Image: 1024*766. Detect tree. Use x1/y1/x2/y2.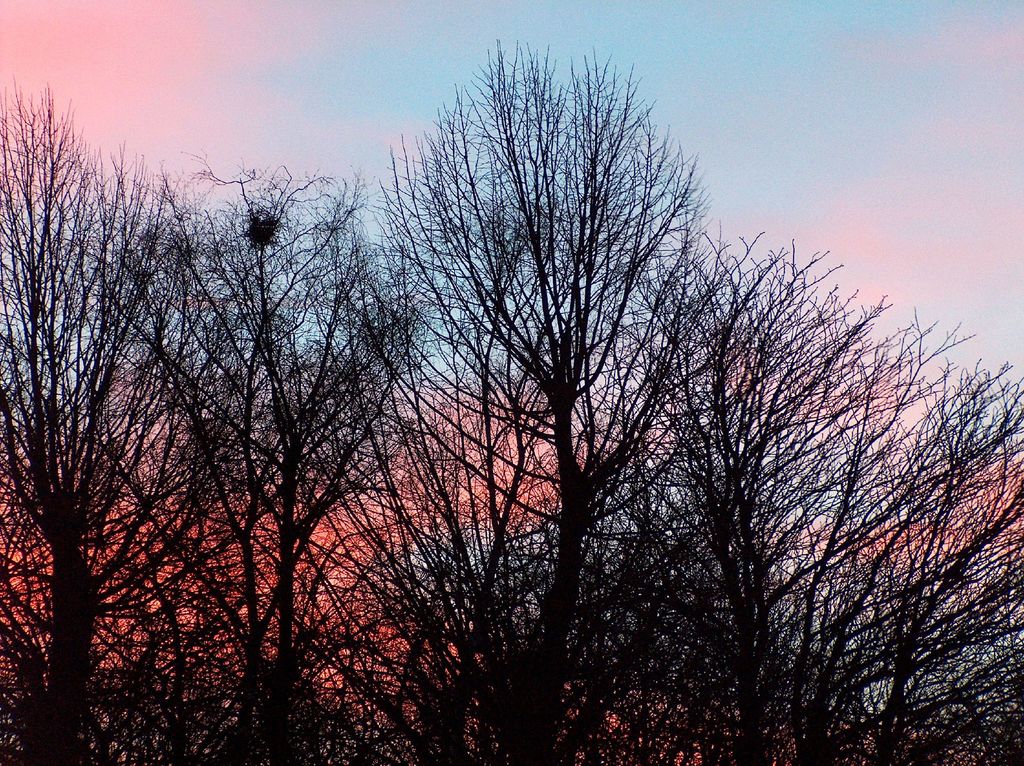
388/13/730/662.
